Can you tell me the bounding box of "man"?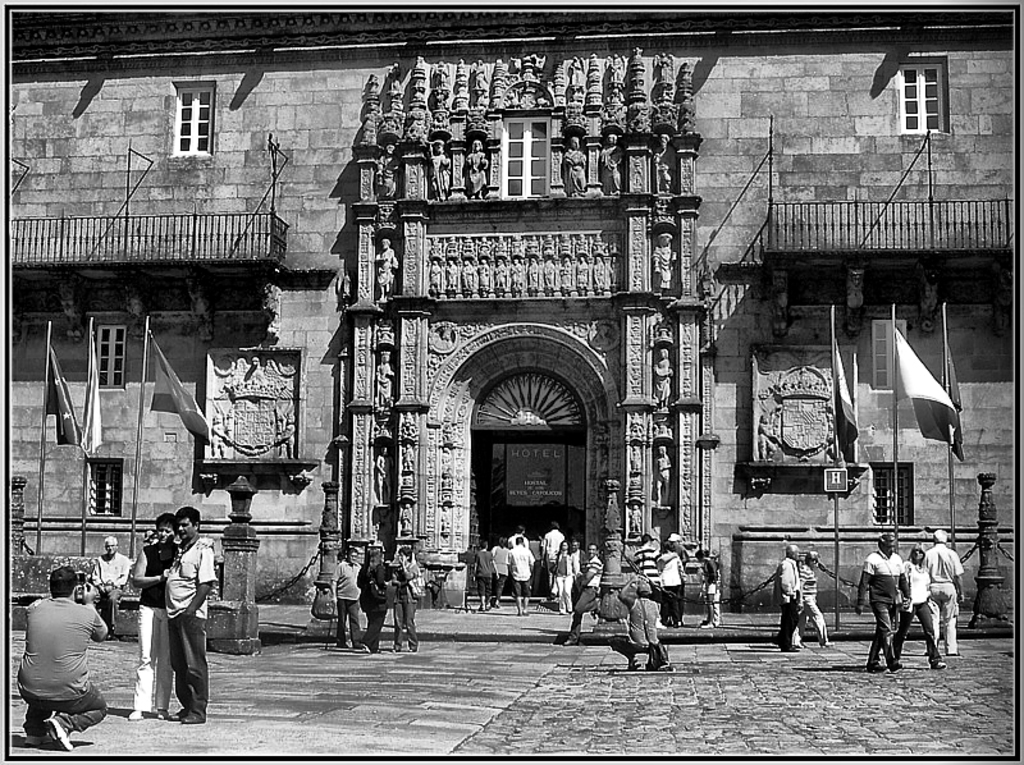
[928,528,964,654].
